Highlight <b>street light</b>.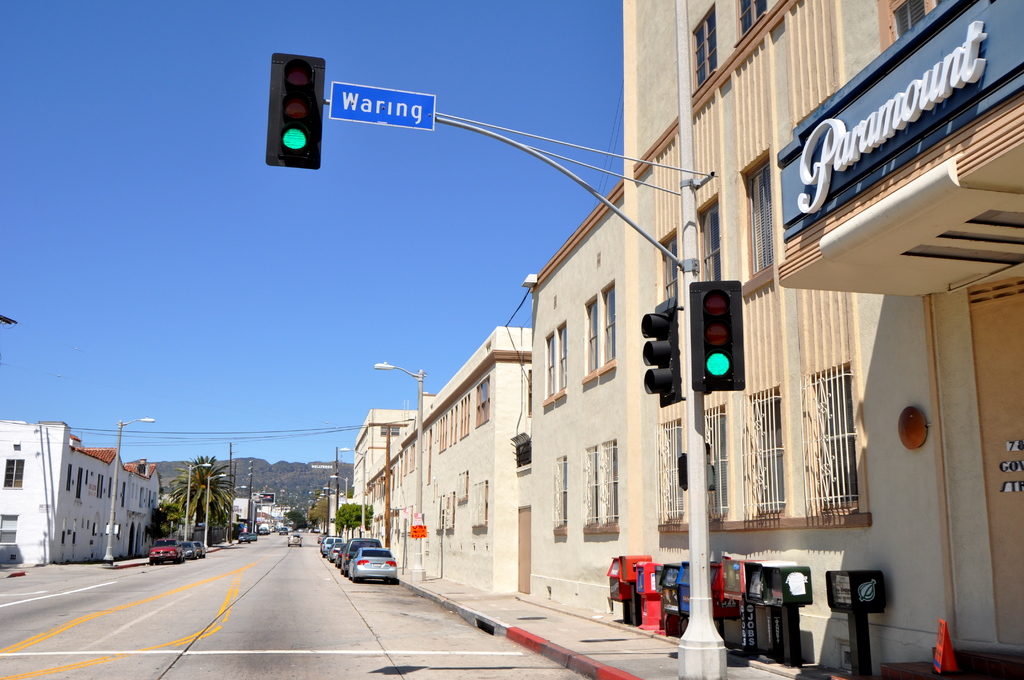
Highlighted region: bbox(202, 471, 228, 549).
